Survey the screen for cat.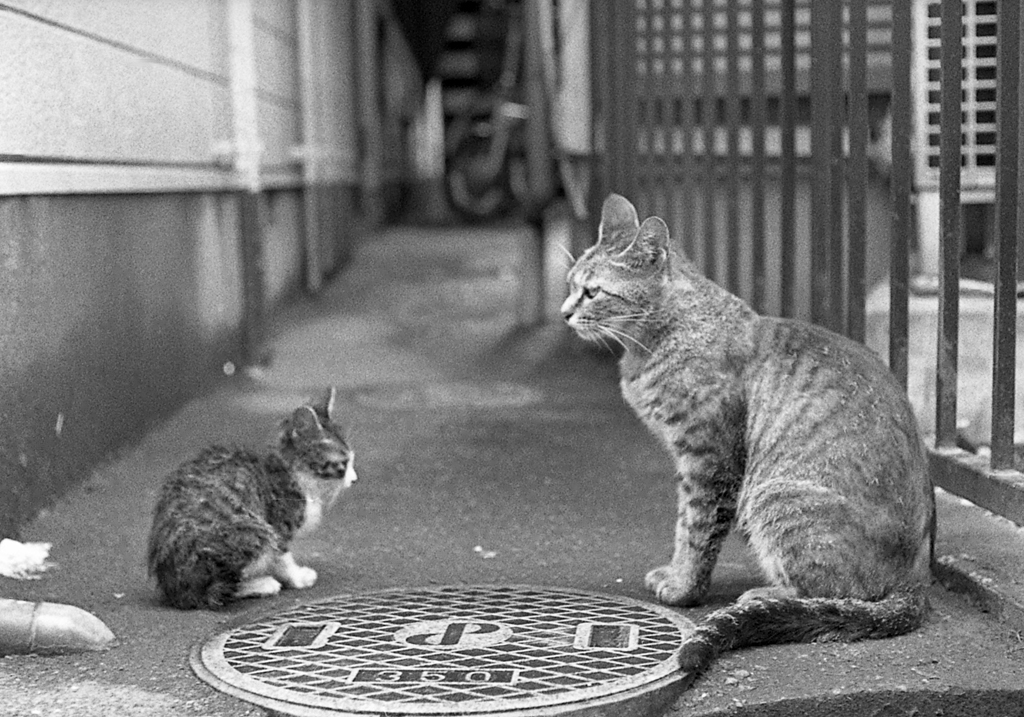
Survey found: [left=559, top=191, right=936, bottom=676].
